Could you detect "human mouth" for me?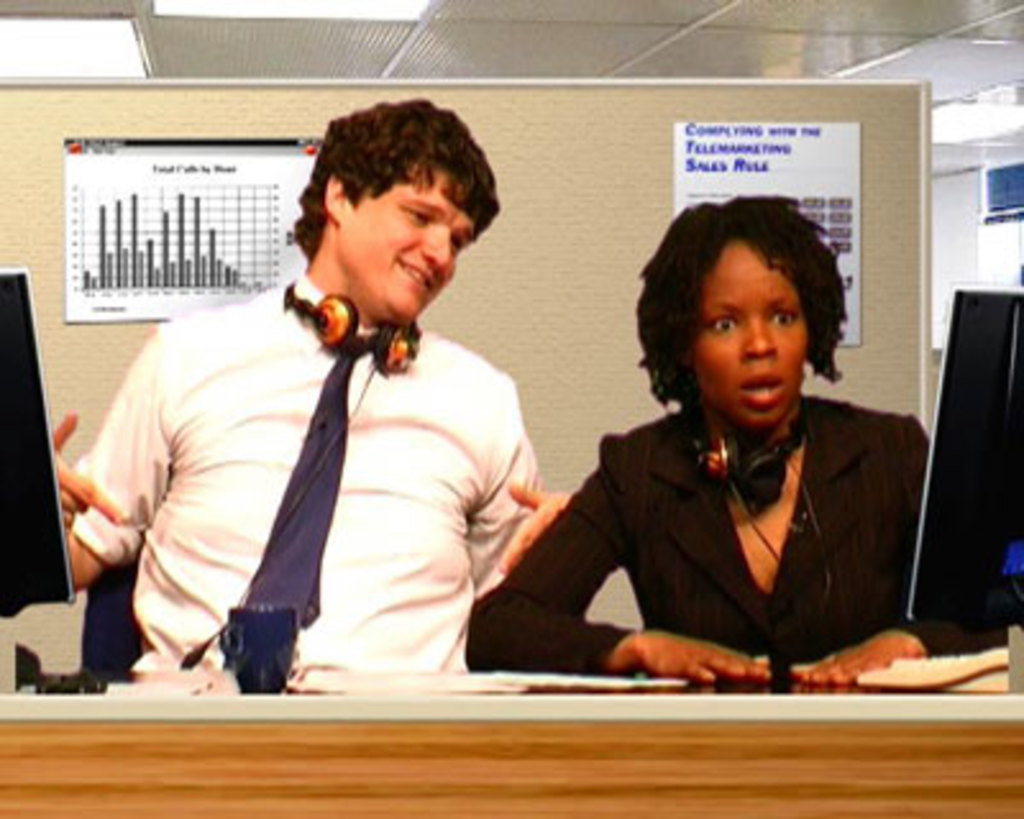
Detection result: bbox=(392, 258, 438, 292).
